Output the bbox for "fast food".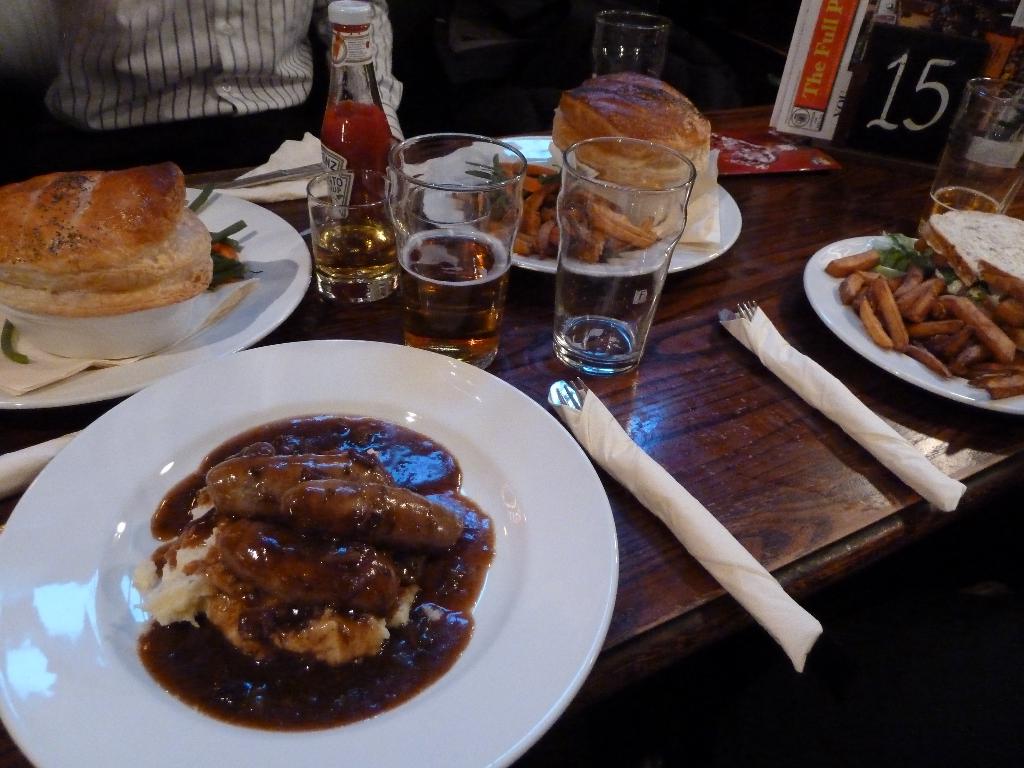
549, 68, 719, 212.
